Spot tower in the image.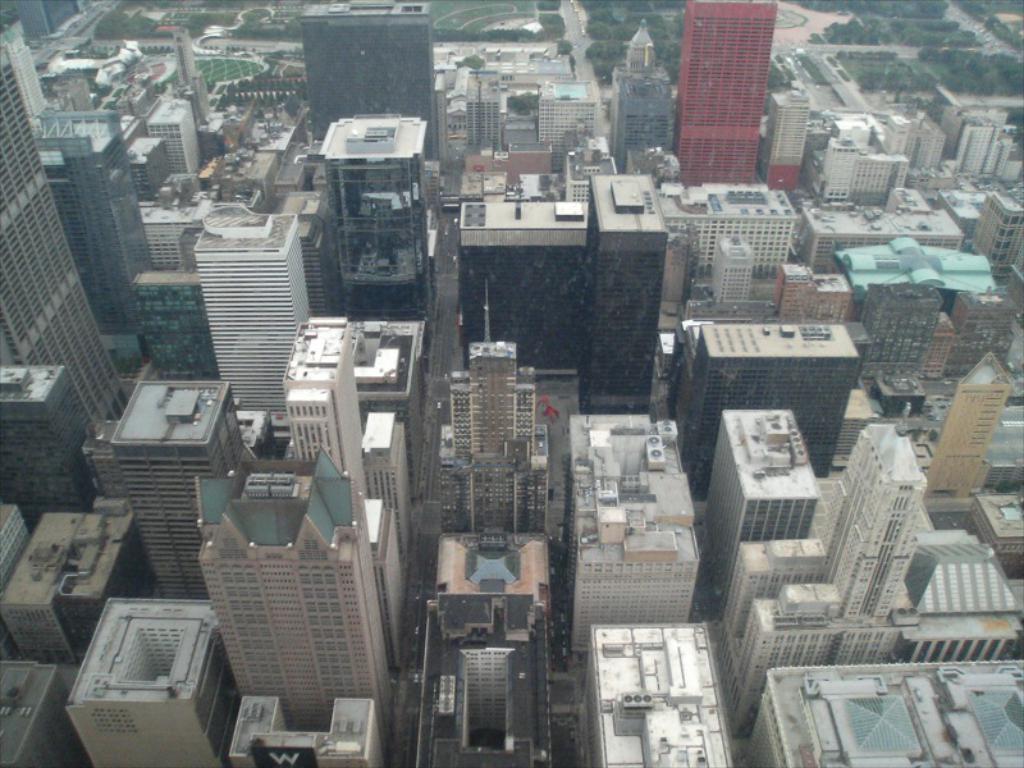
tower found at pyautogui.locateOnScreen(108, 371, 236, 607).
